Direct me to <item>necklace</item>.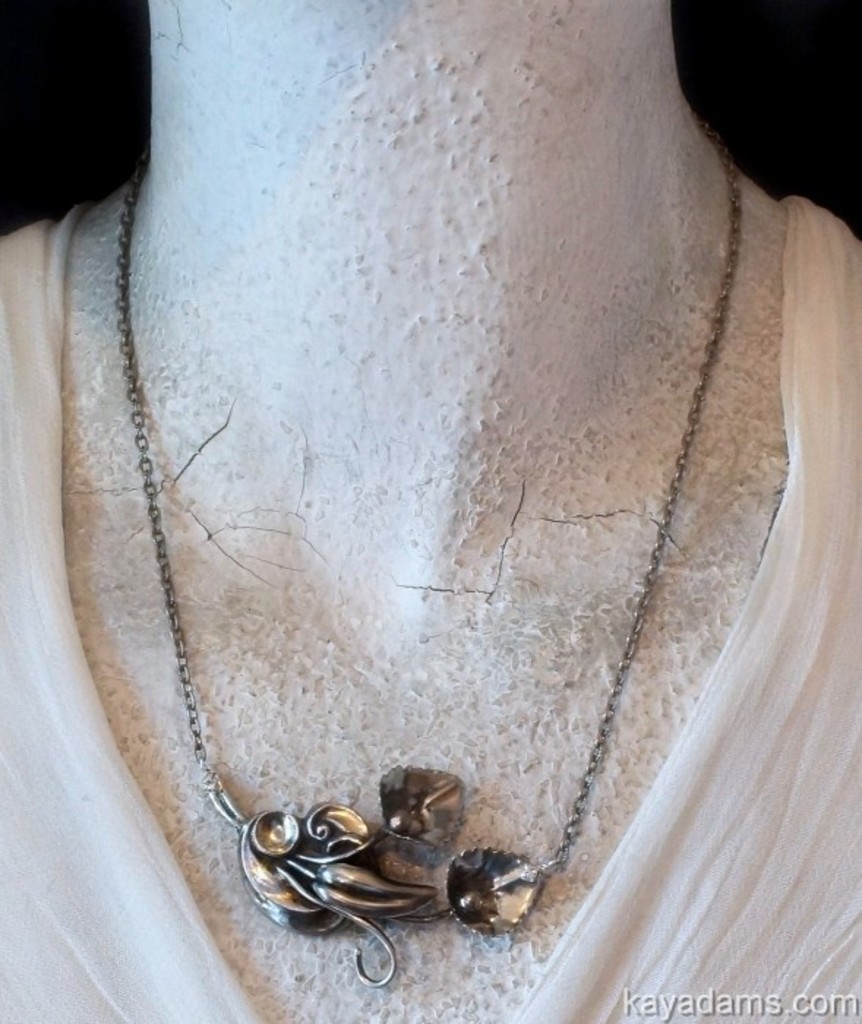
Direction: box=[110, 155, 741, 989].
